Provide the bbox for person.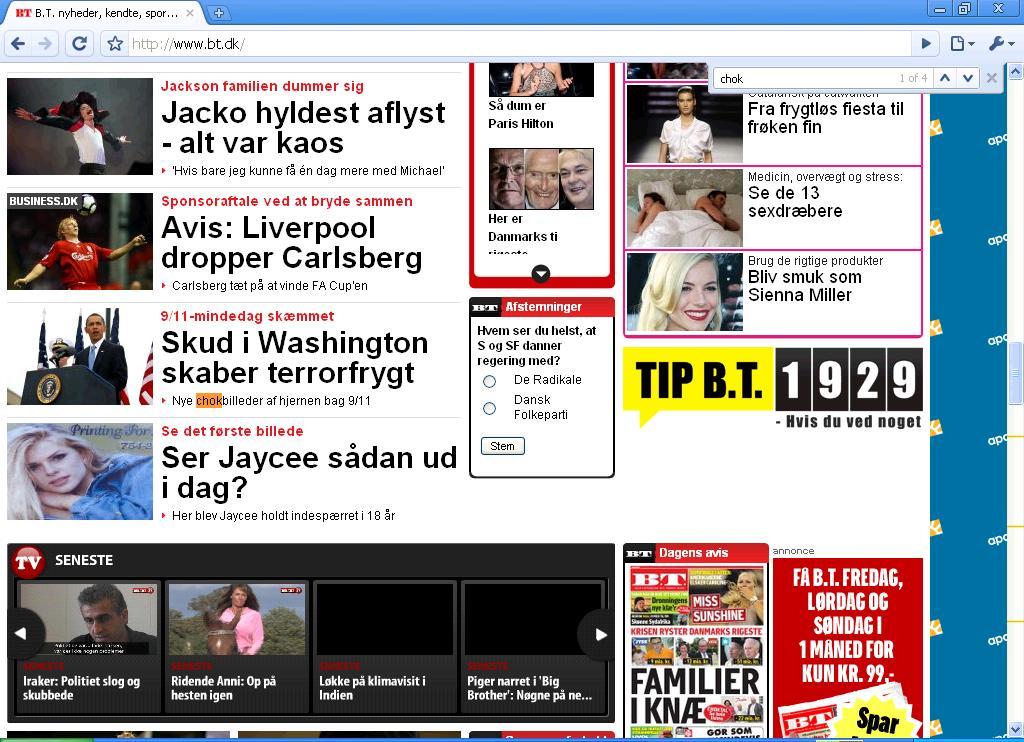
bbox=[215, 581, 265, 650].
